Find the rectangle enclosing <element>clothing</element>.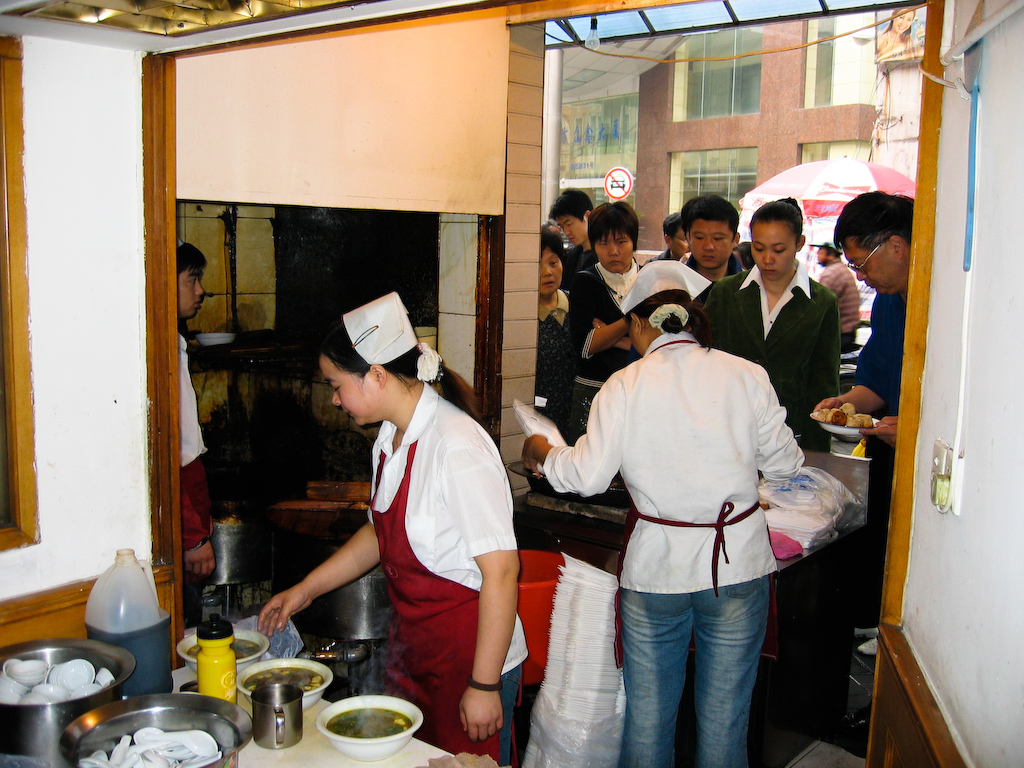
691/240/837/445.
